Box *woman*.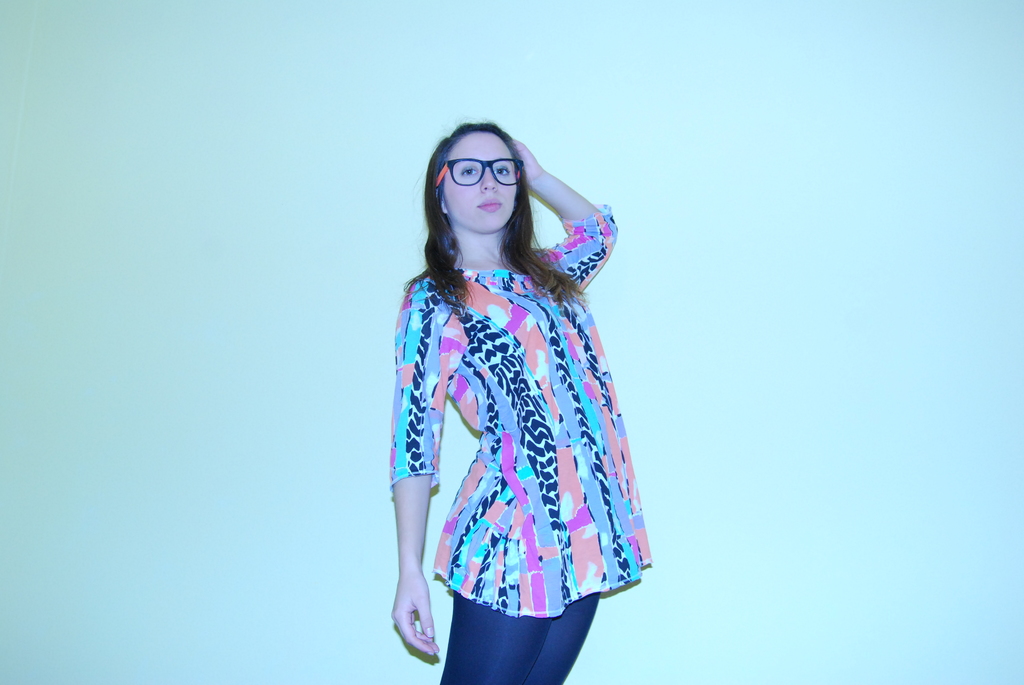
356,90,671,684.
